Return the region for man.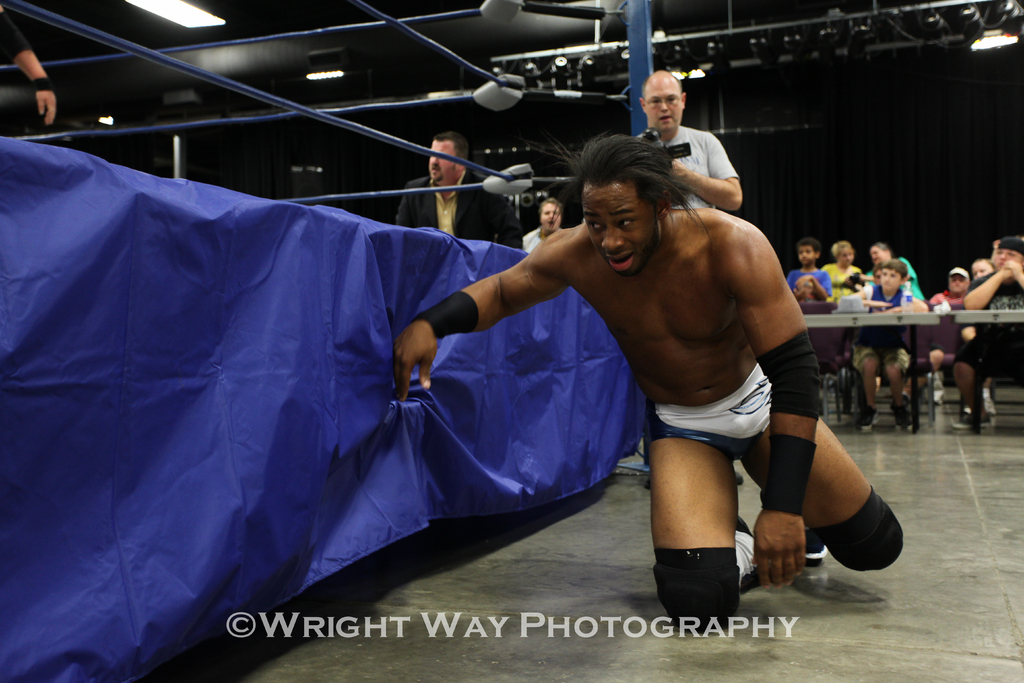
BBox(927, 269, 974, 400).
